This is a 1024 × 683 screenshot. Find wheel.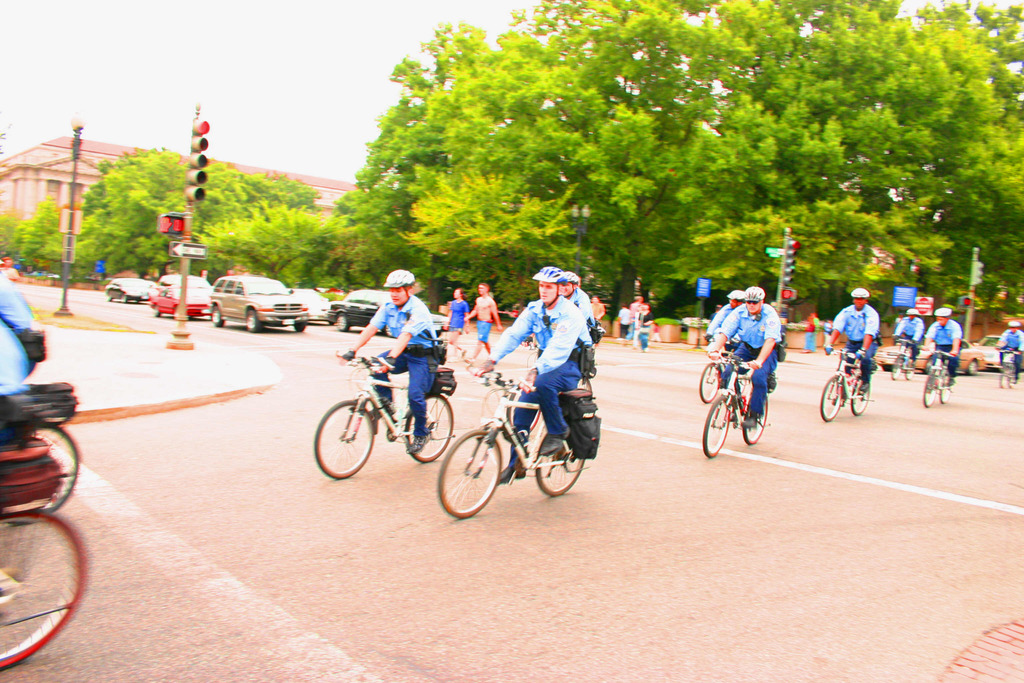
Bounding box: detection(122, 294, 130, 302).
